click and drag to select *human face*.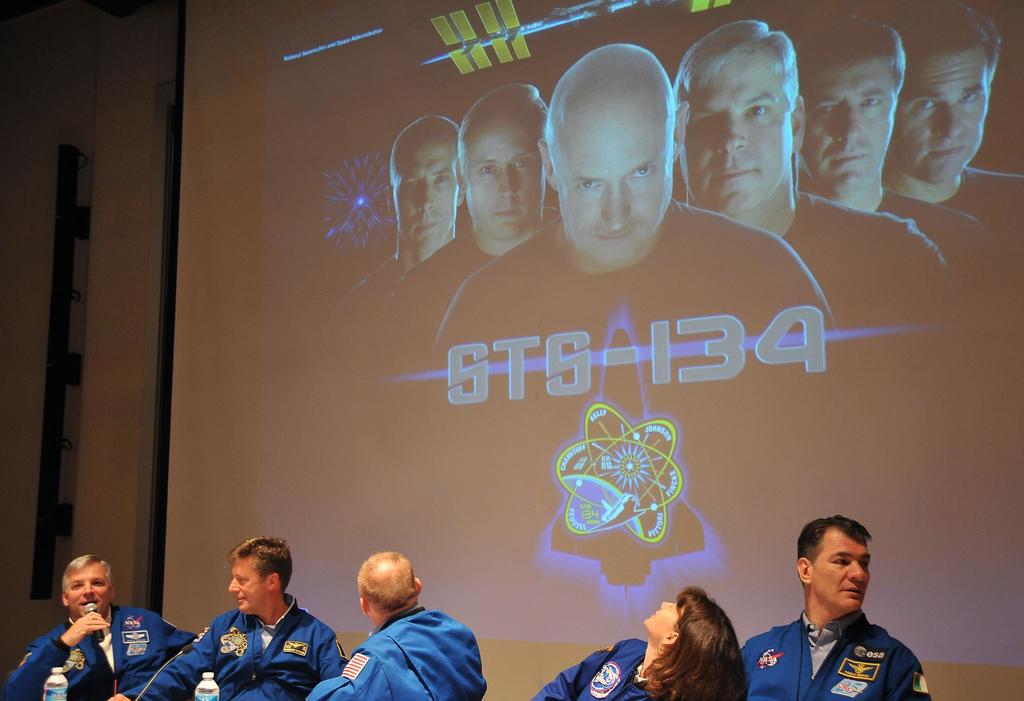
Selection: 559, 105, 671, 268.
